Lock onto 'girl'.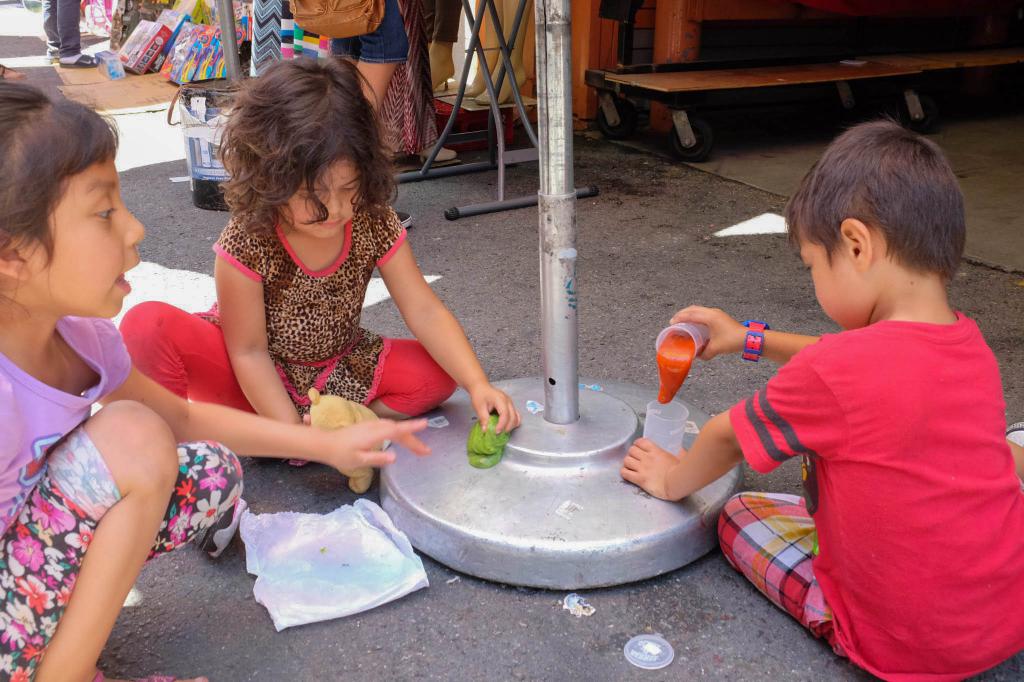
Locked: detection(122, 54, 535, 477).
